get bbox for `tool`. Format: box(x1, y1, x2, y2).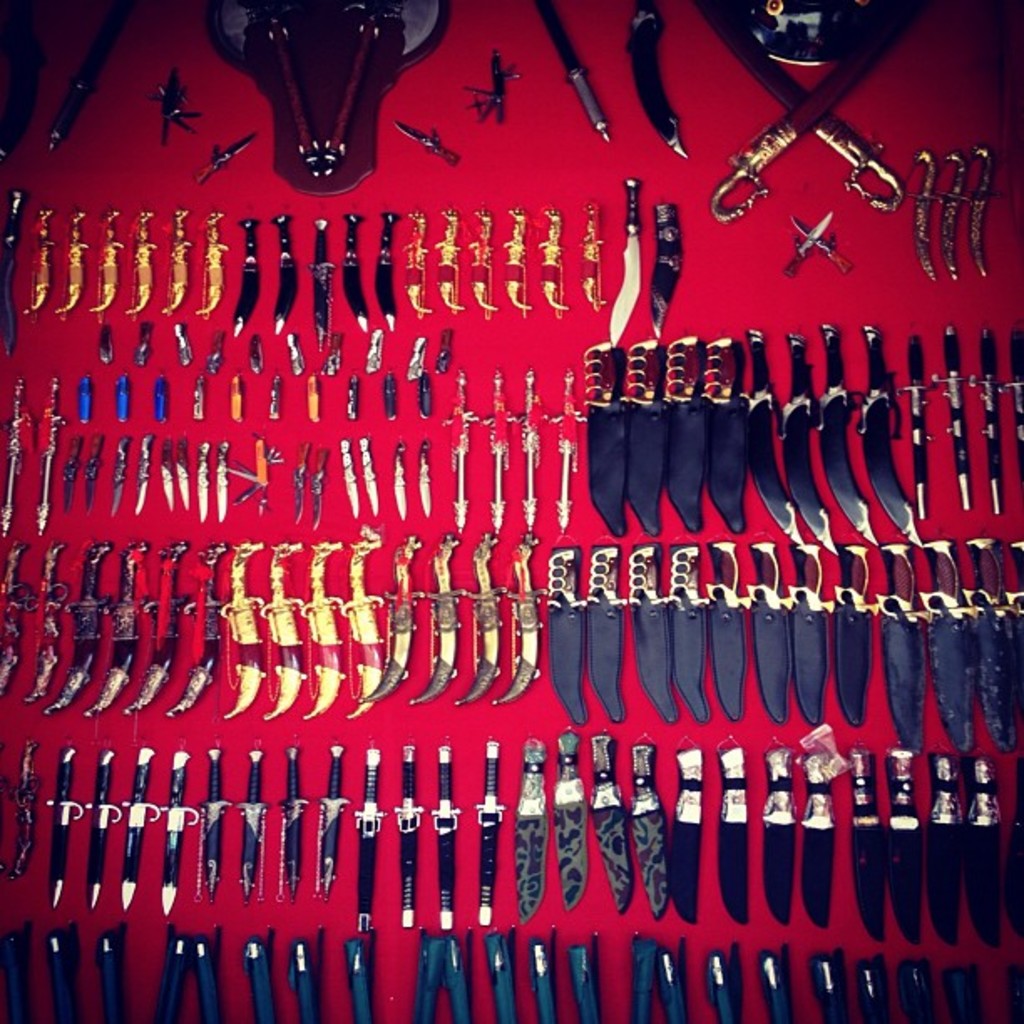
box(0, 378, 25, 530).
